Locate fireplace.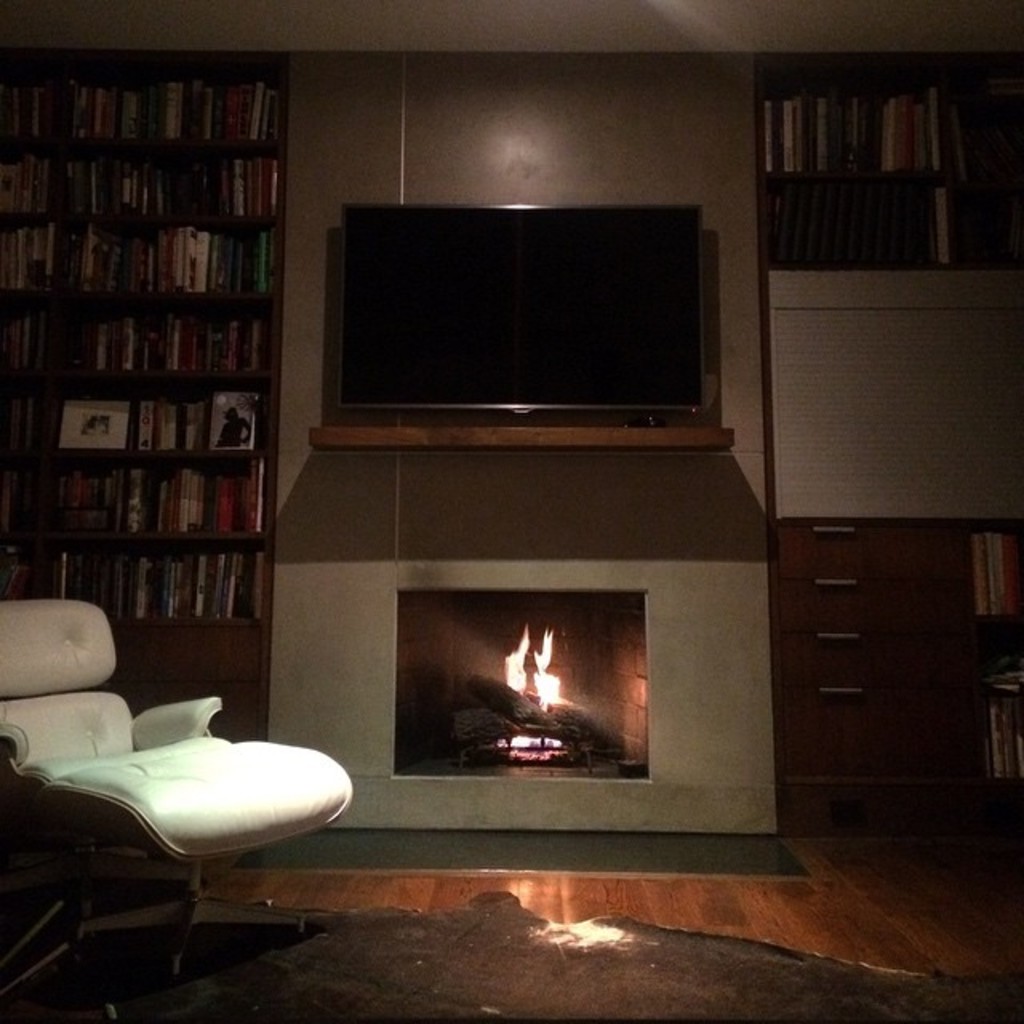
Bounding box: [258,448,808,880].
